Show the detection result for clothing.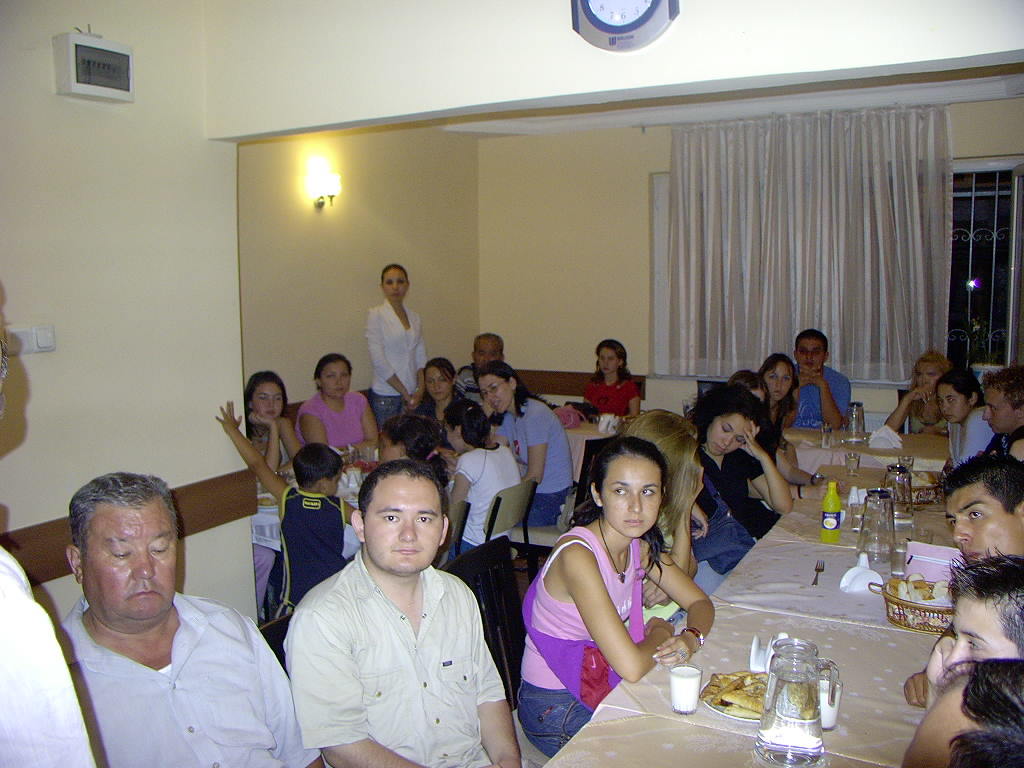
pyautogui.locateOnScreen(452, 447, 524, 555).
